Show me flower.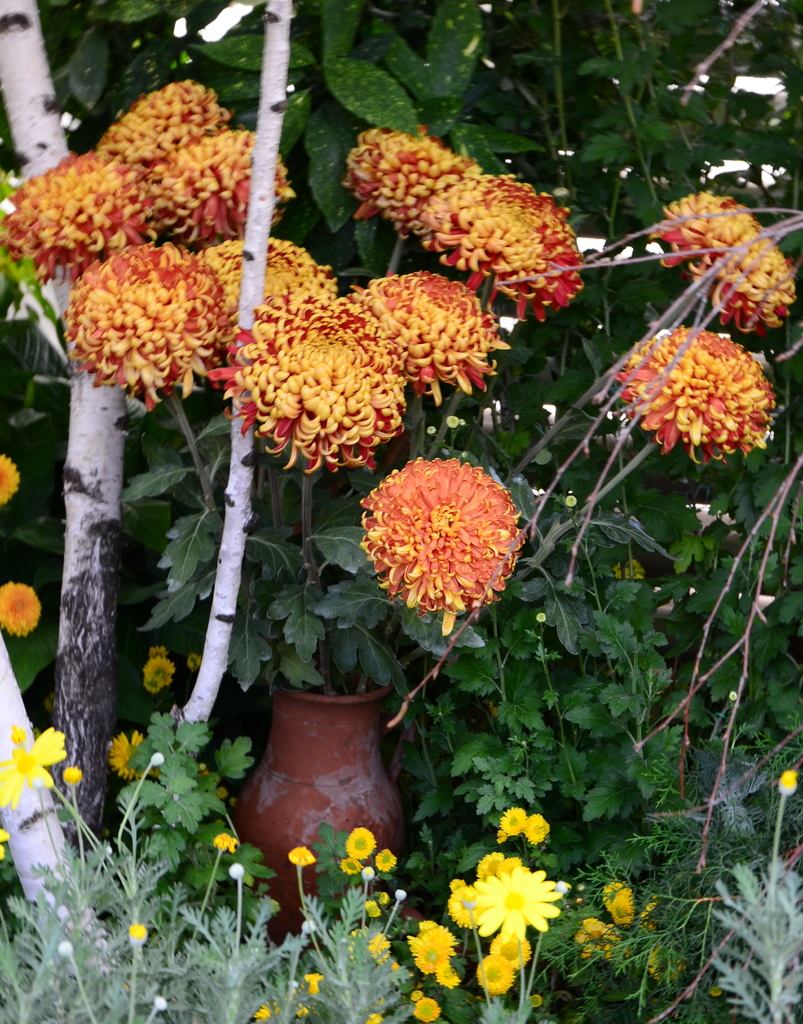
flower is here: bbox(478, 855, 520, 883).
